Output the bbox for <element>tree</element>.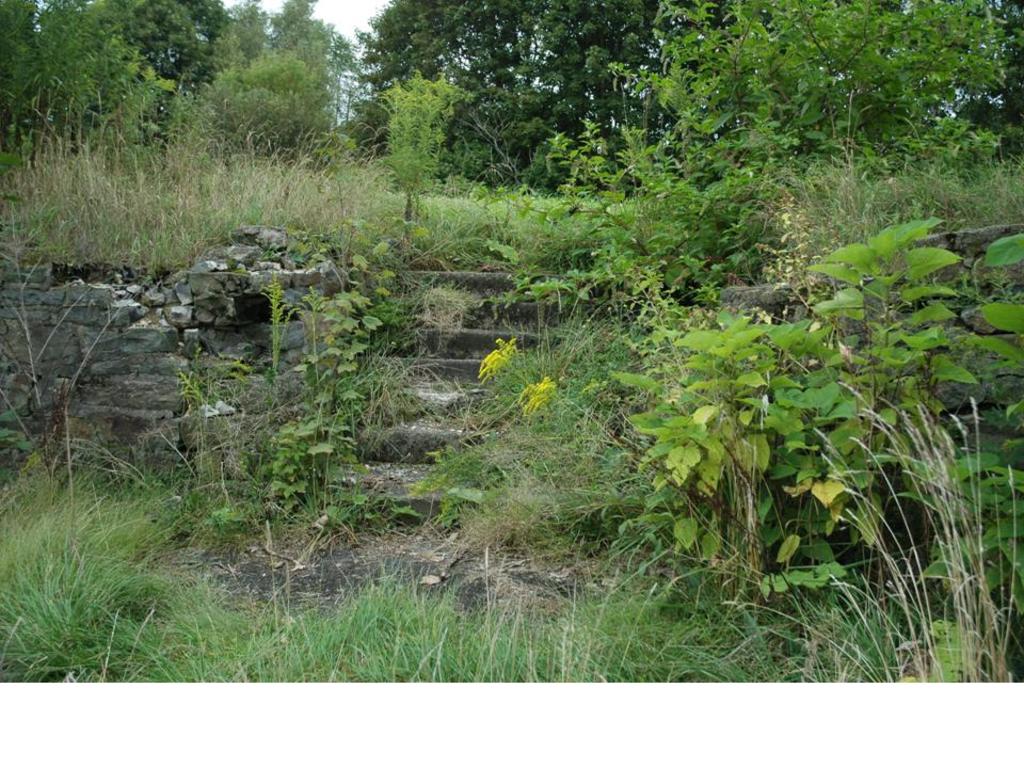
pyautogui.locateOnScreen(199, 47, 292, 142).
